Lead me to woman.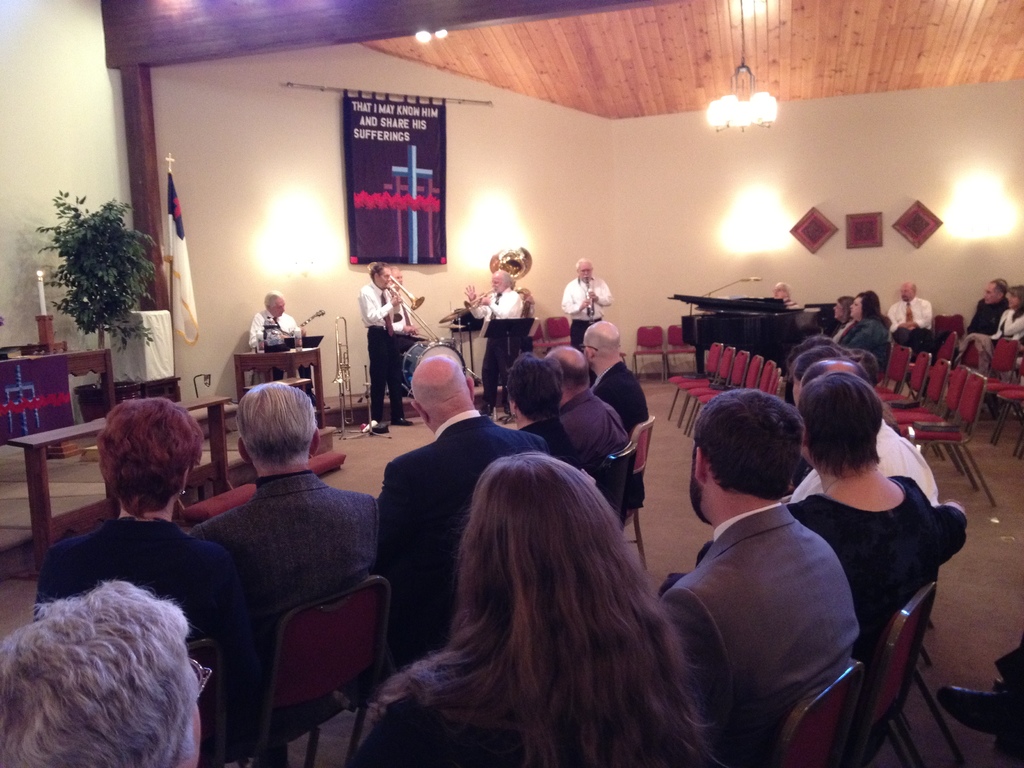
Lead to {"x1": 835, "y1": 289, "x2": 893, "y2": 380}.
